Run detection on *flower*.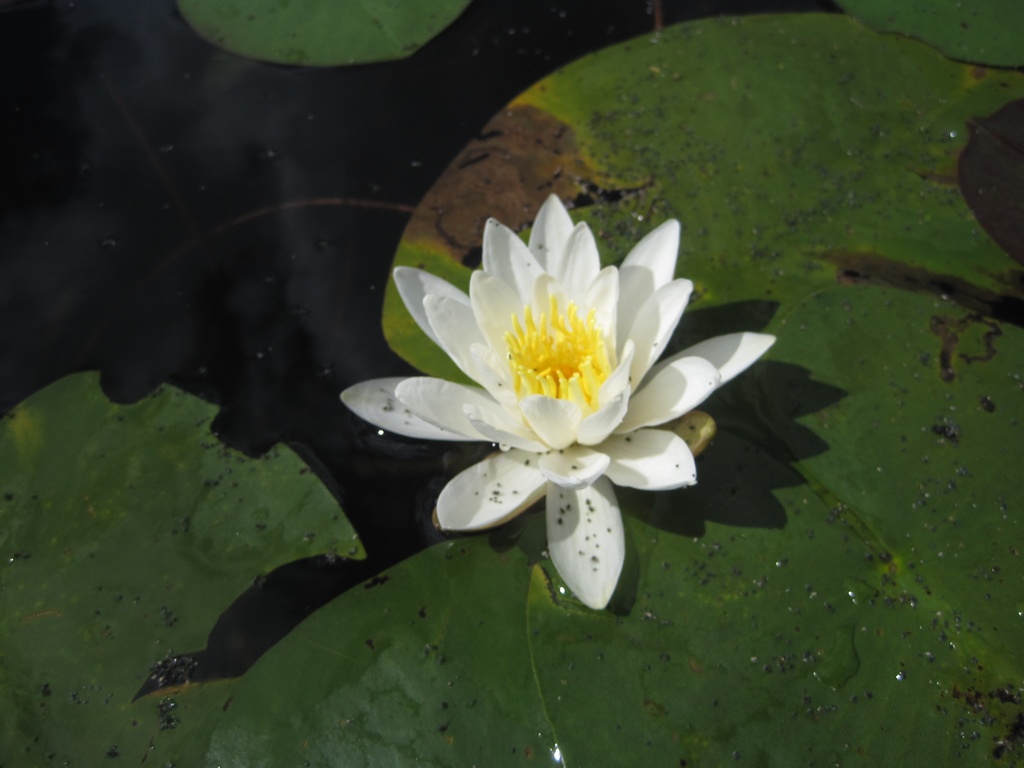
Result: 338/175/794/616.
